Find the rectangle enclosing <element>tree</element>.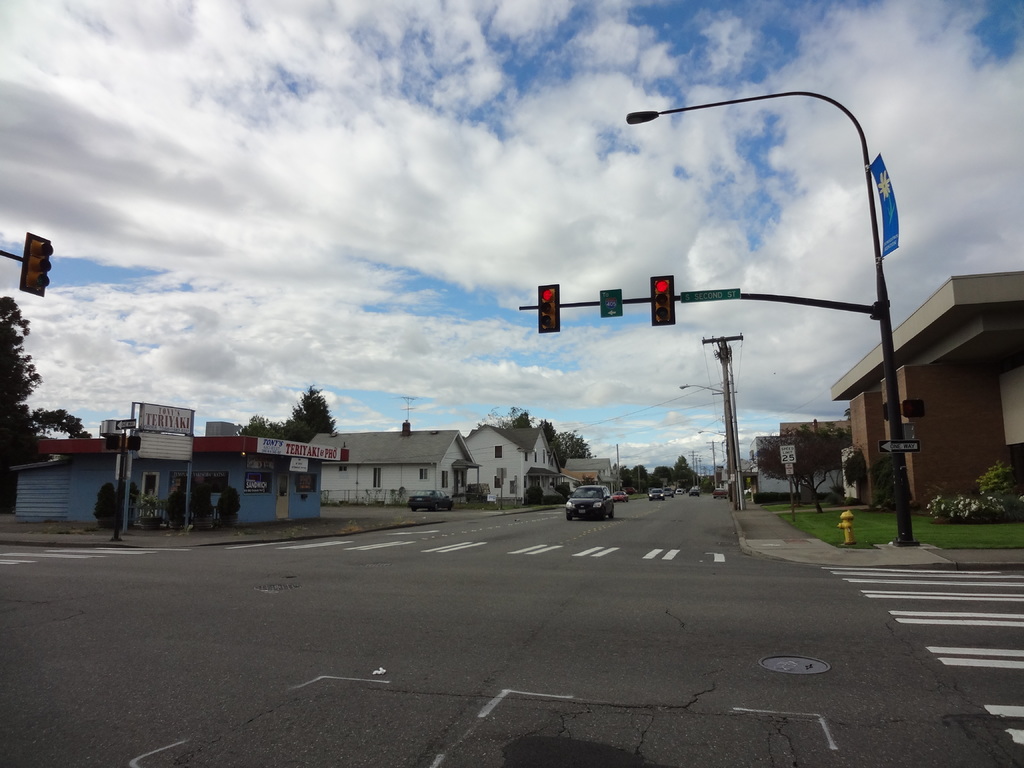
box(244, 414, 285, 439).
